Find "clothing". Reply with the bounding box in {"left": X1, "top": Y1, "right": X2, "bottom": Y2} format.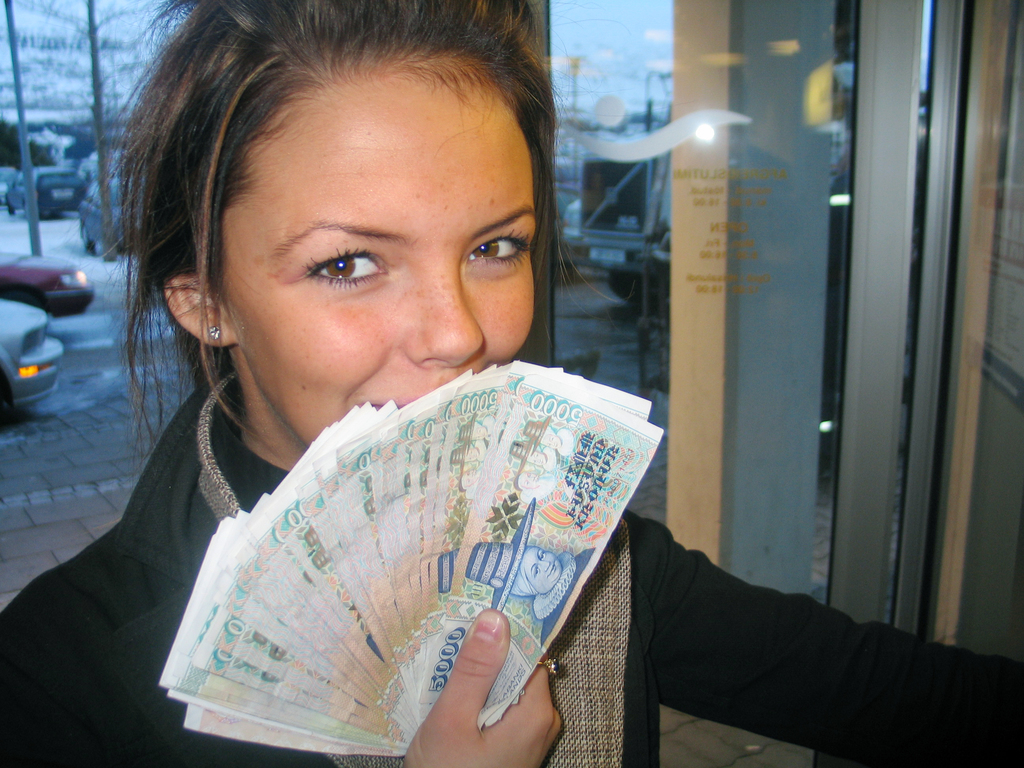
{"left": 0, "top": 368, "right": 1021, "bottom": 767}.
